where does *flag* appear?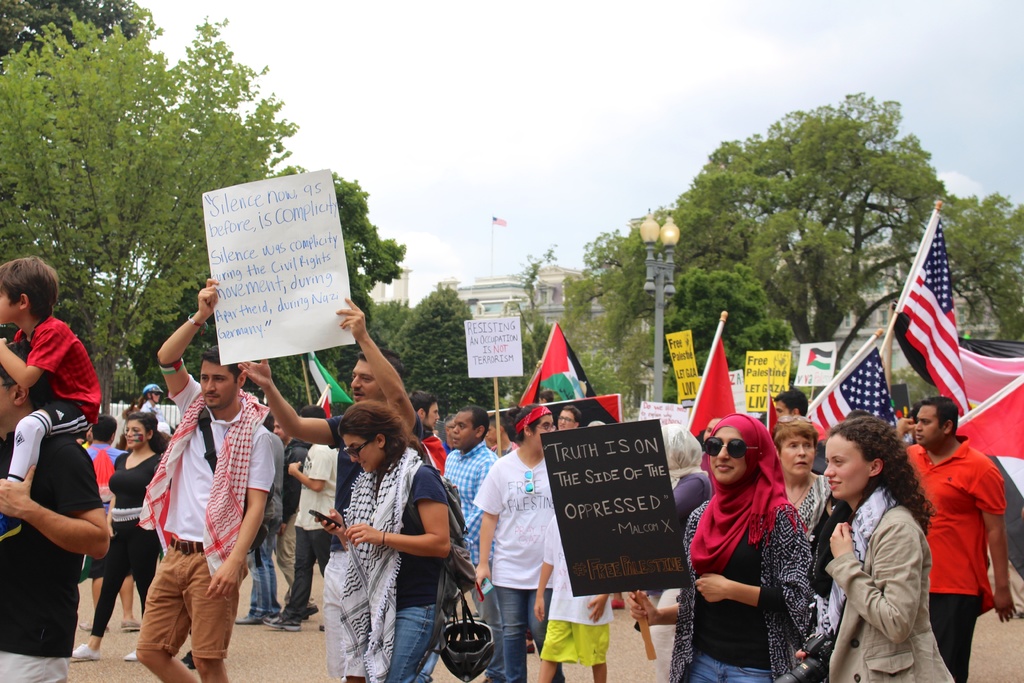
Appears at (520, 325, 591, 406).
